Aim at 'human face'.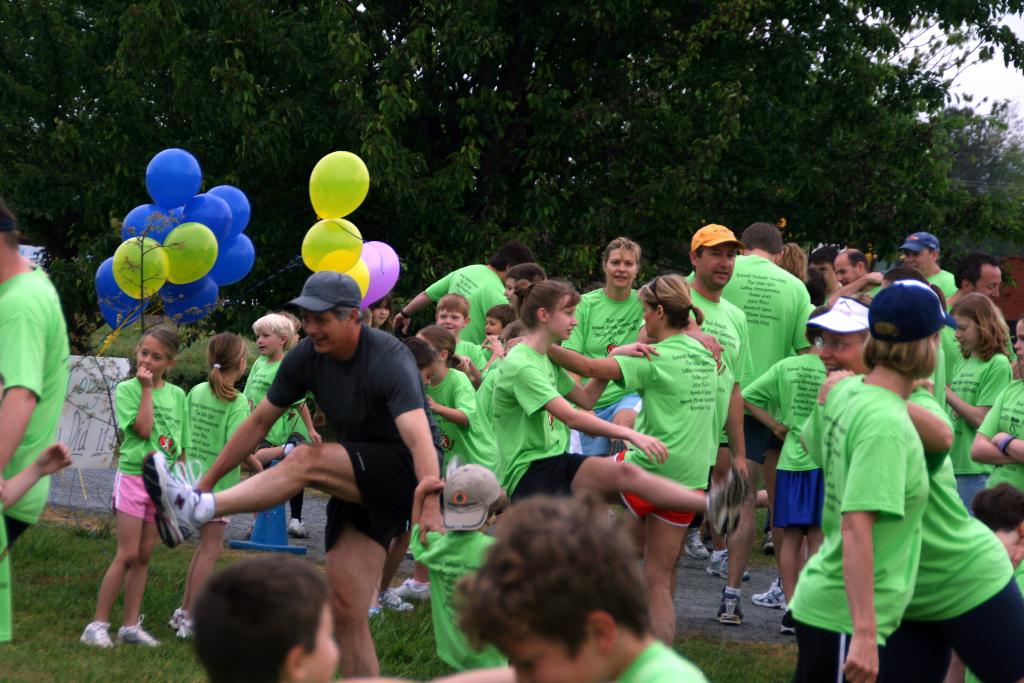
Aimed at [374, 307, 388, 324].
